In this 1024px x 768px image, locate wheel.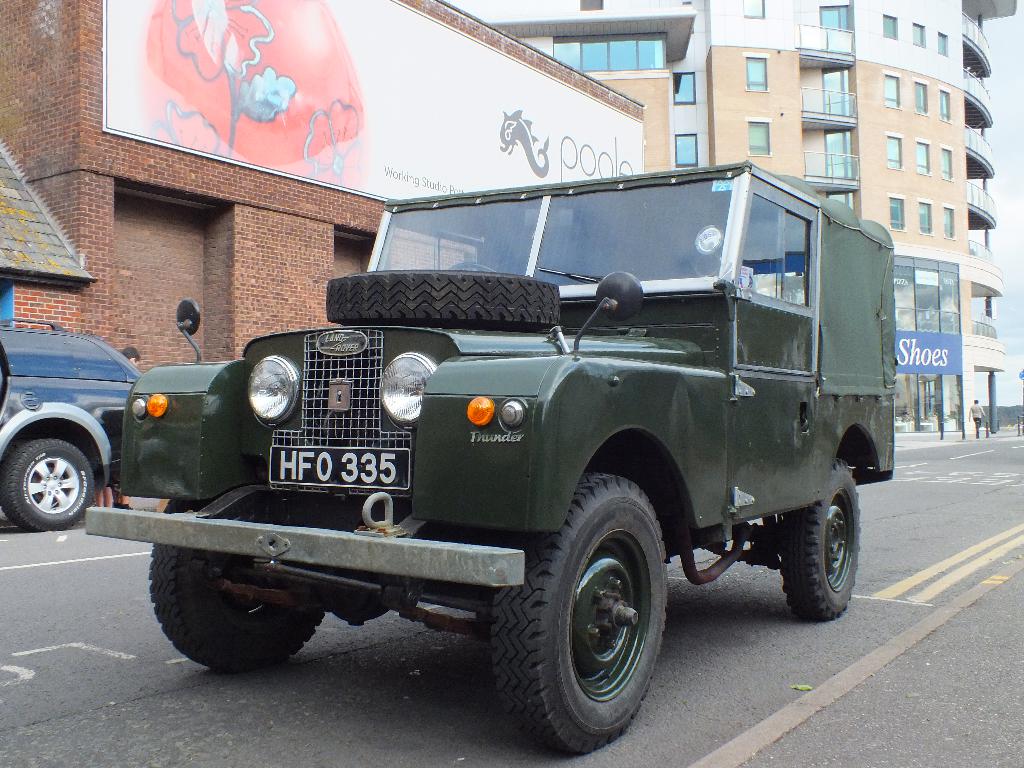
Bounding box: [x1=780, y1=461, x2=863, y2=621].
